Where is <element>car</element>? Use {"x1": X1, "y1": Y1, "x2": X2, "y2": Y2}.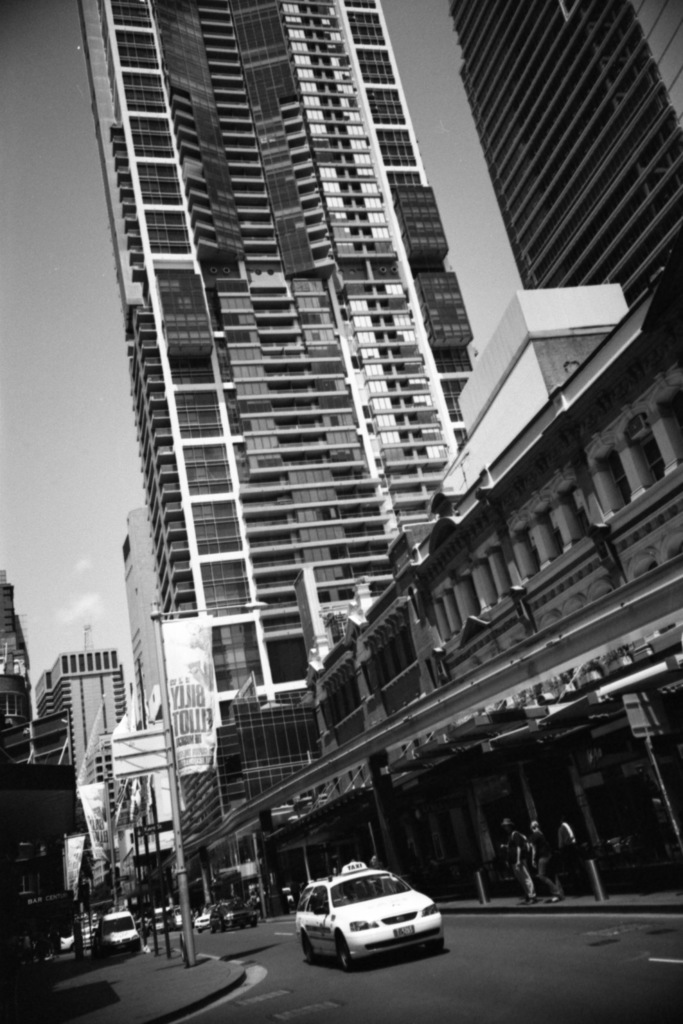
{"x1": 98, "y1": 906, "x2": 141, "y2": 960}.
